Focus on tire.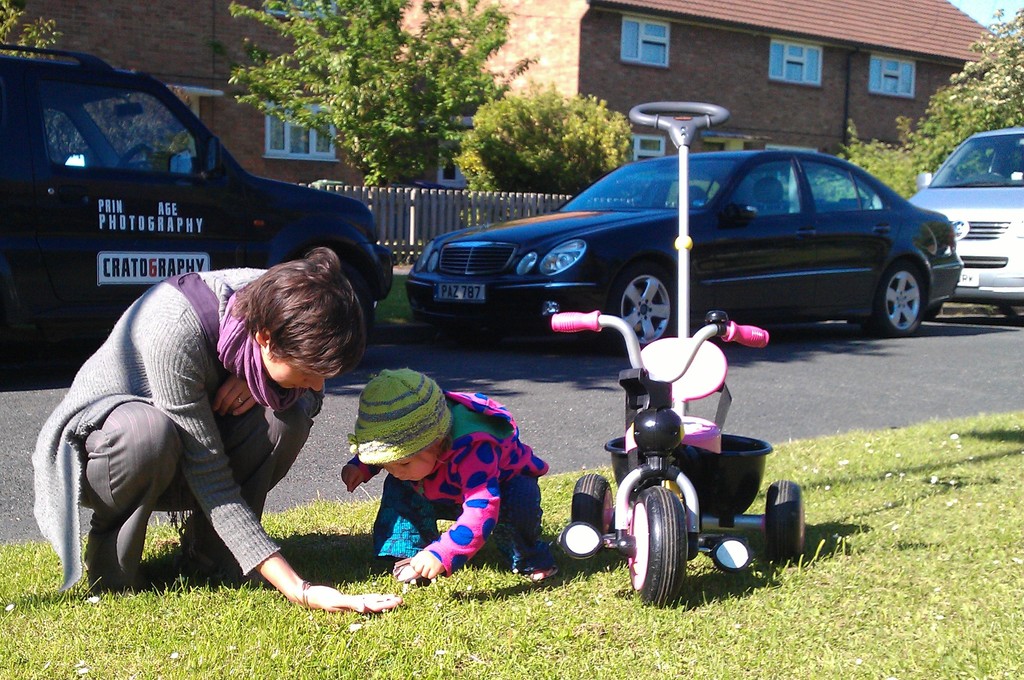
Focused at select_region(570, 469, 617, 537).
